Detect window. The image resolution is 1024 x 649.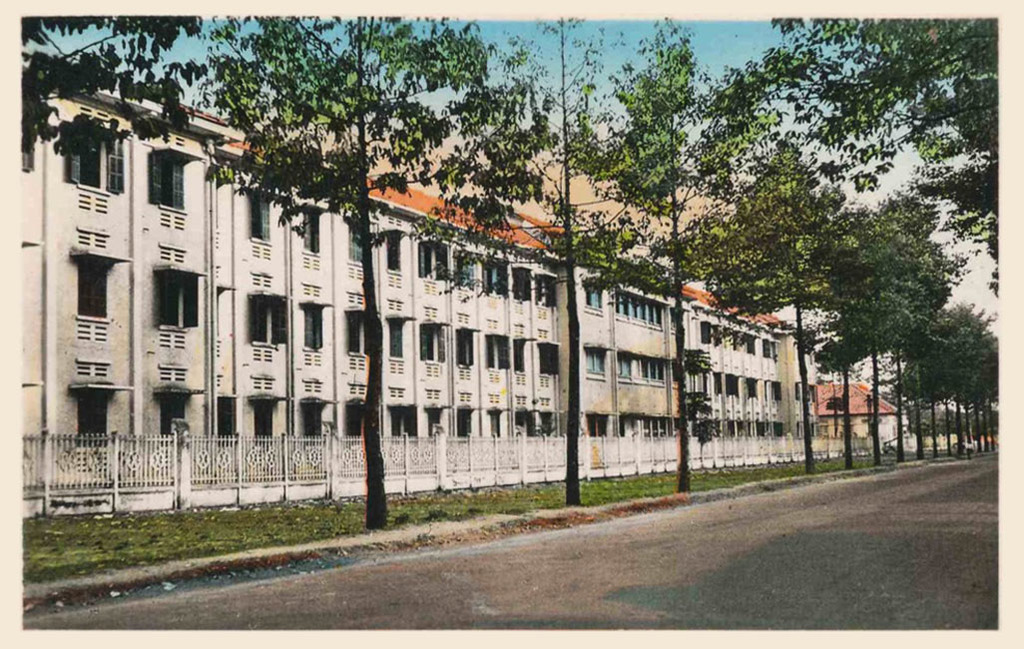
pyautogui.locateOnScreen(300, 195, 320, 251).
